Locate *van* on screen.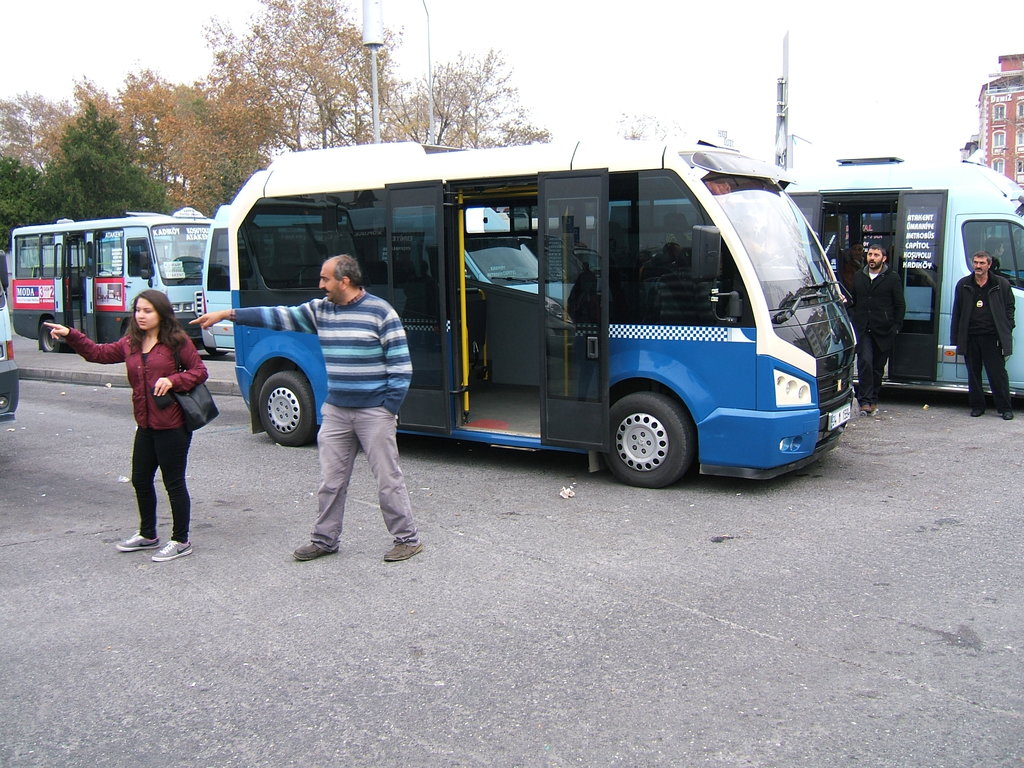
On screen at x1=225 y1=132 x2=862 y2=490.
